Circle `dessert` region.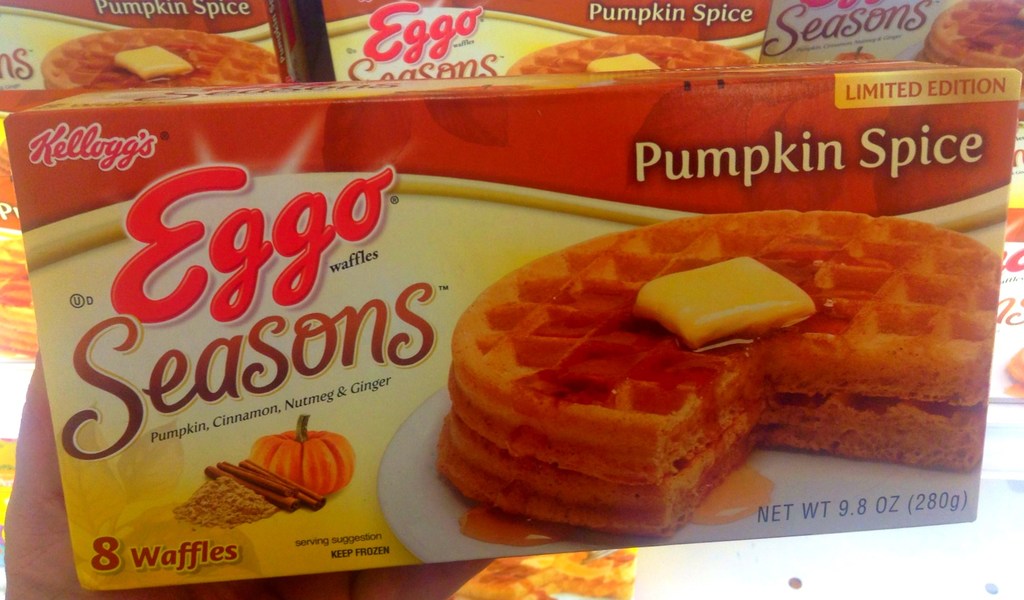
Region: <bbox>504, 31, 760, 76</bbox>.
